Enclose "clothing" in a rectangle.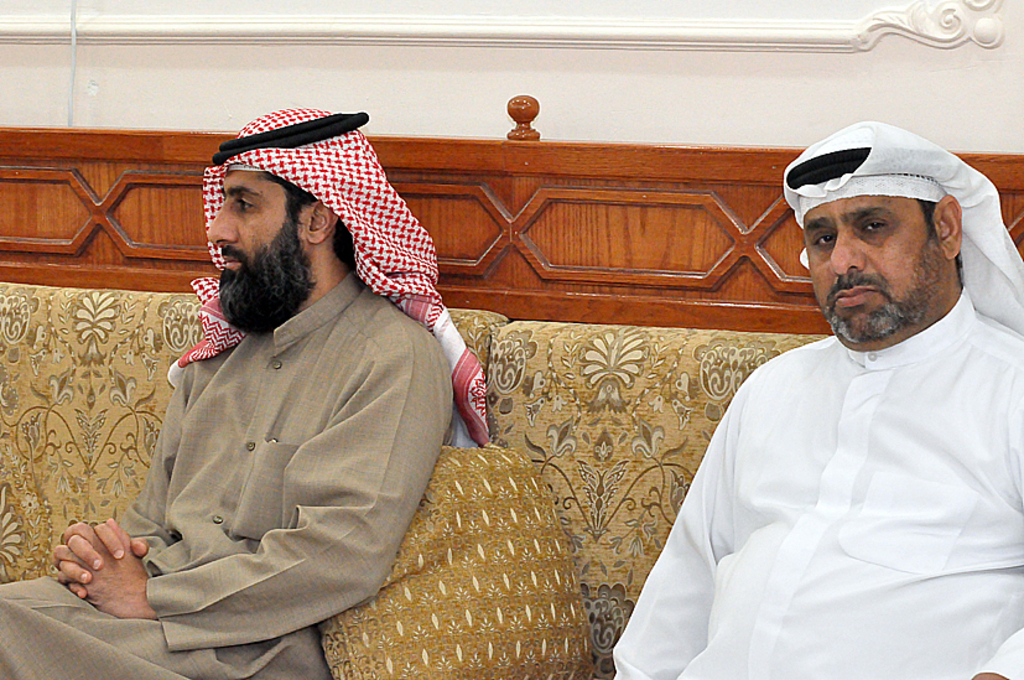
(0, 269, 456, 679).
